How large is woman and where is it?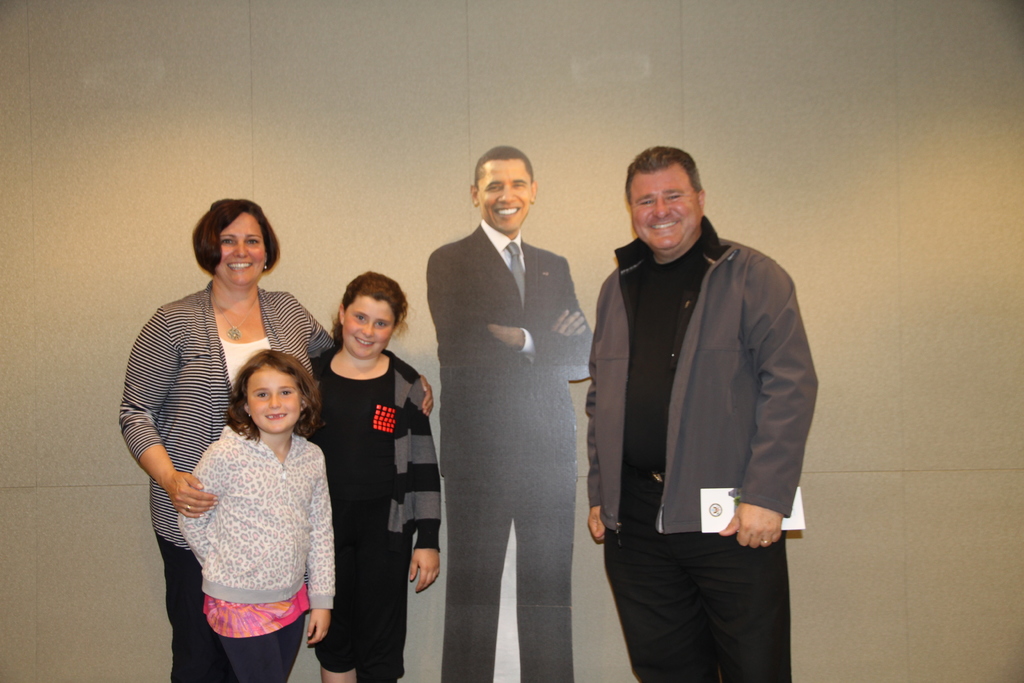
Bounding box: bbox=(109, 185, 444, 682).
